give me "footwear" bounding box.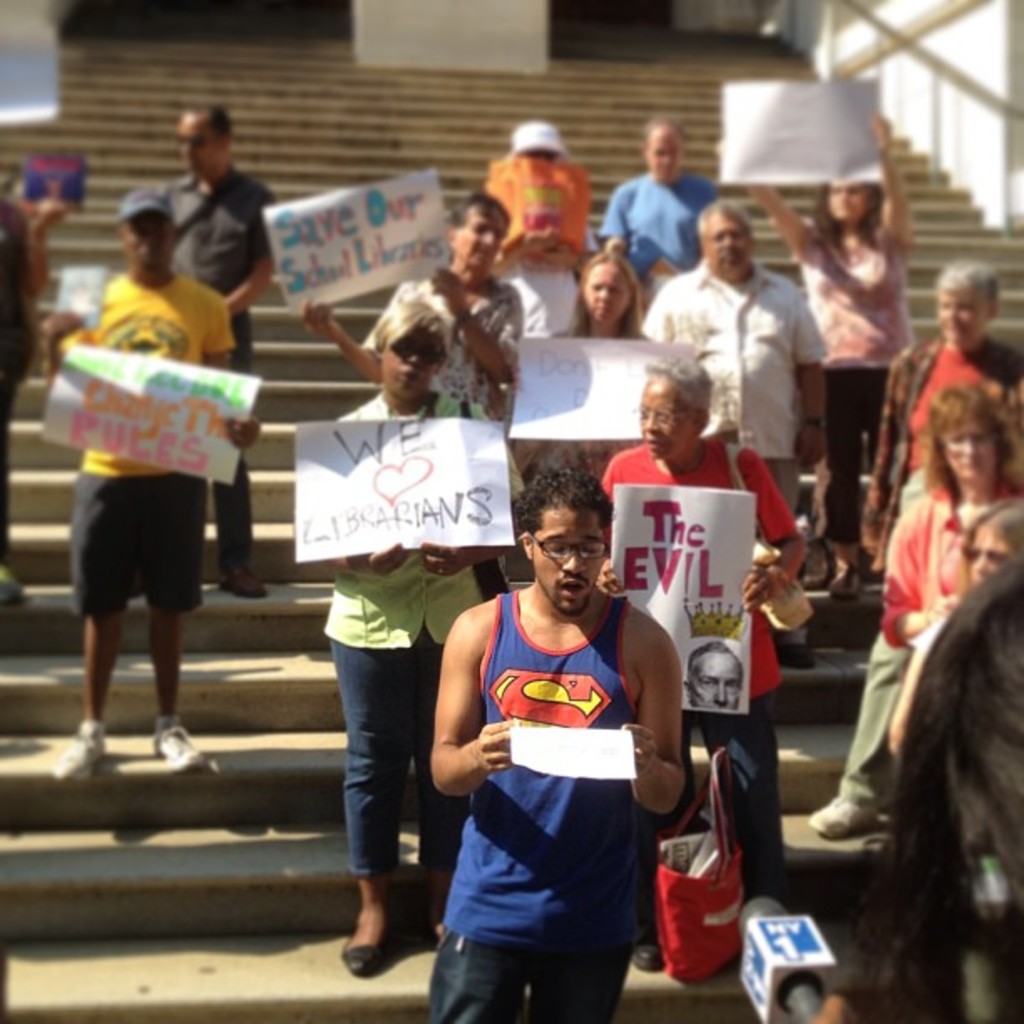
BBox(340, 920, 395, 979).
